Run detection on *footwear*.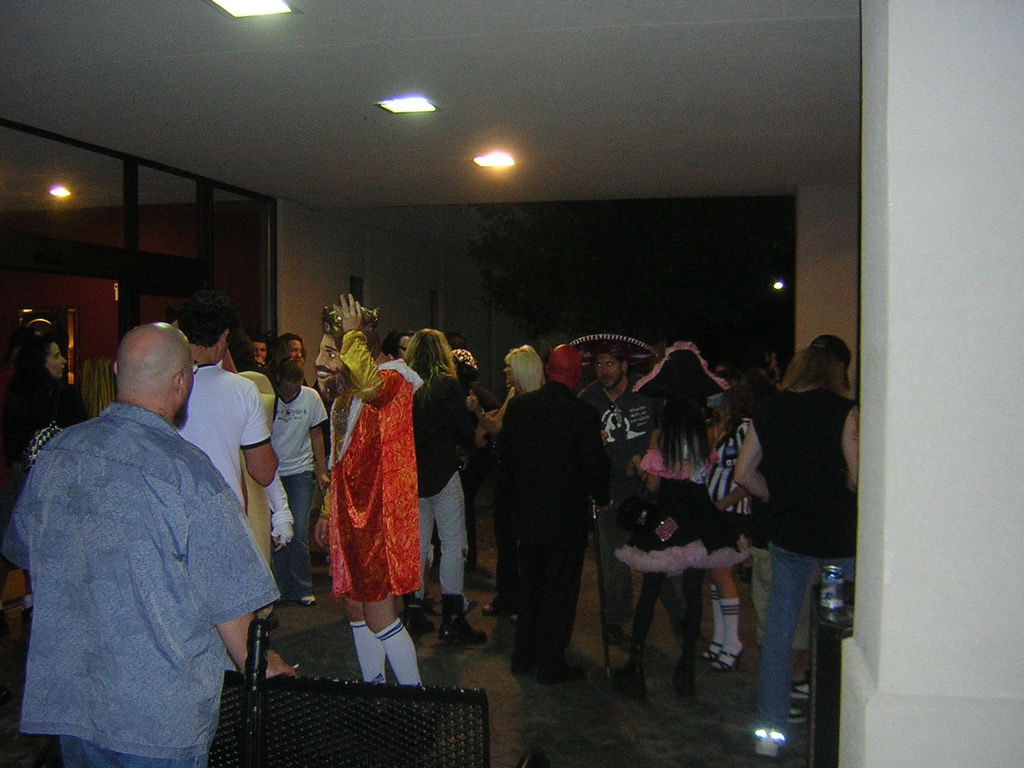
Result: (410,604,435,632).
